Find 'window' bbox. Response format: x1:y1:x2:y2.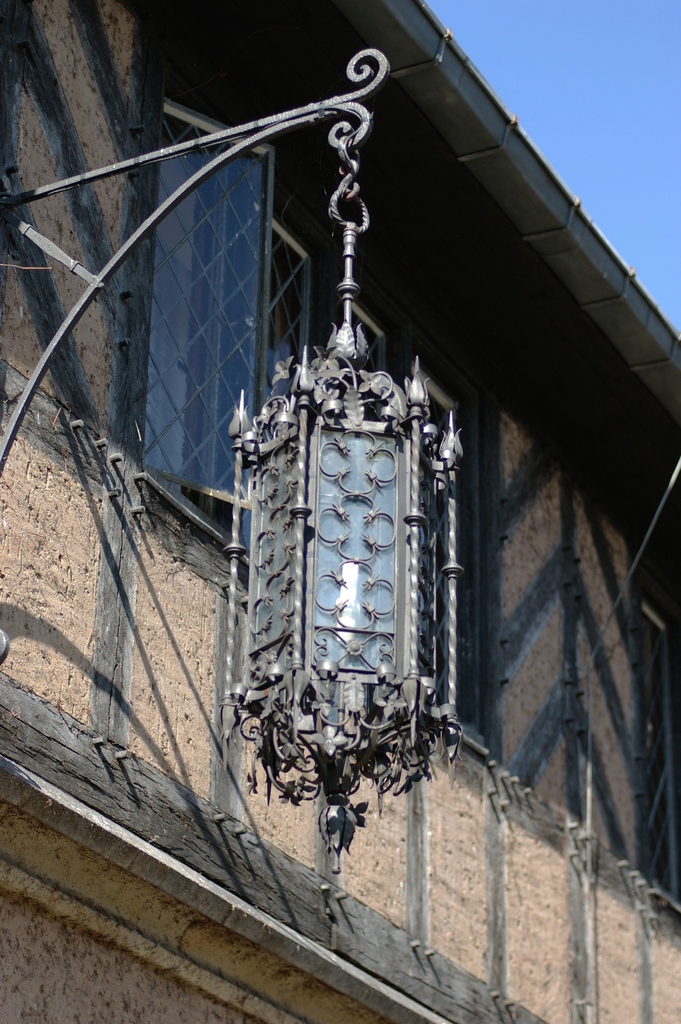
98:65:341:595.
